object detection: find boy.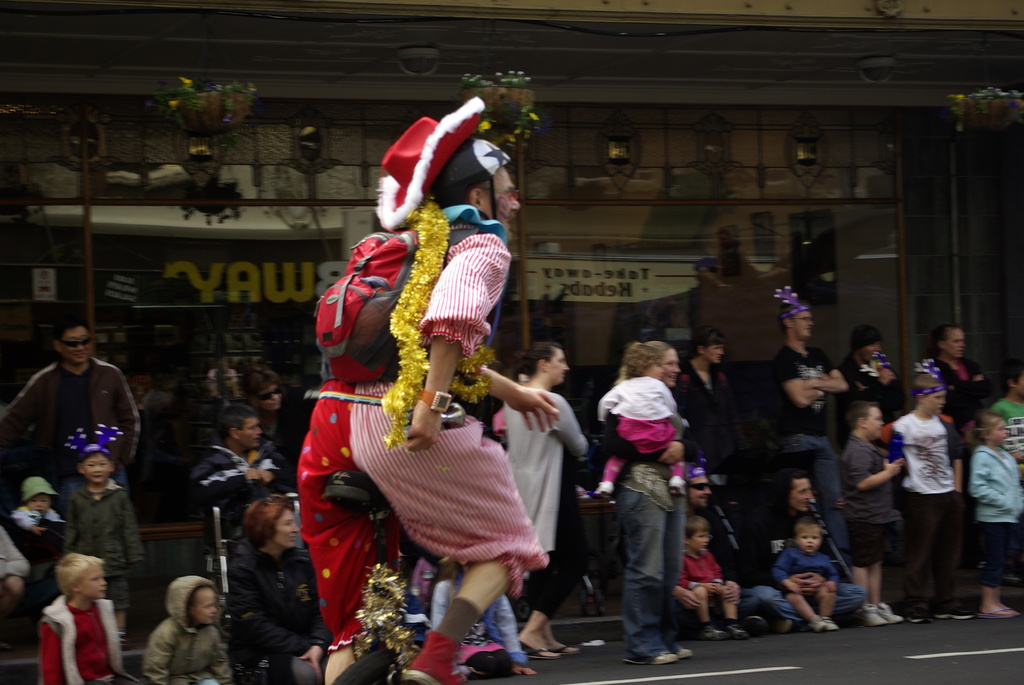
[left=888, top=371, right=977, bottom=617].
